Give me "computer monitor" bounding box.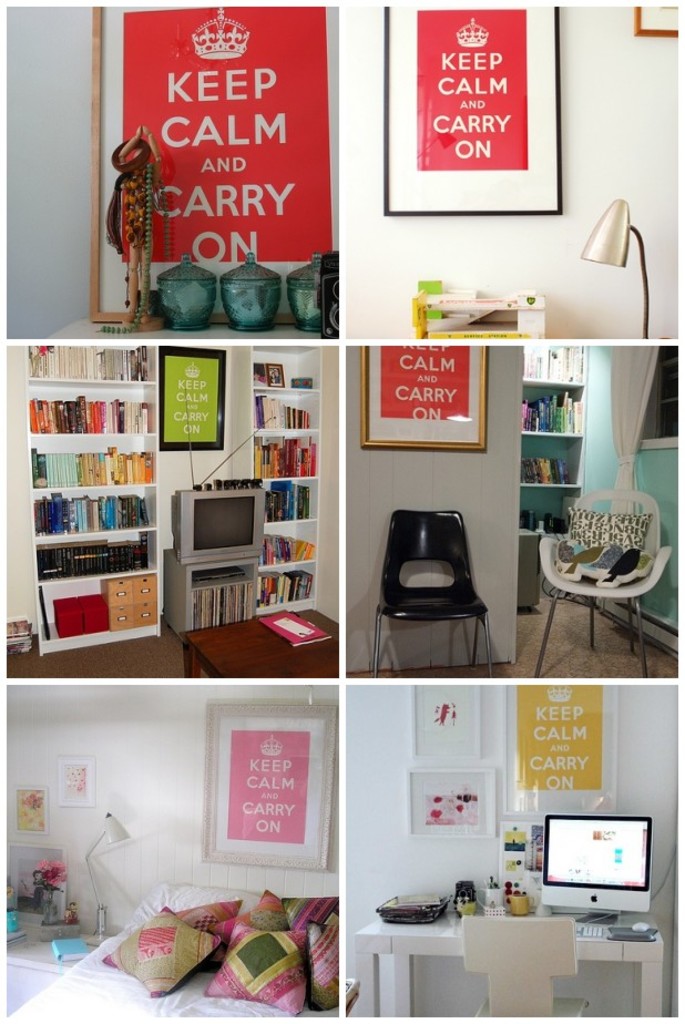
box=[540, 818, 658, 925].
